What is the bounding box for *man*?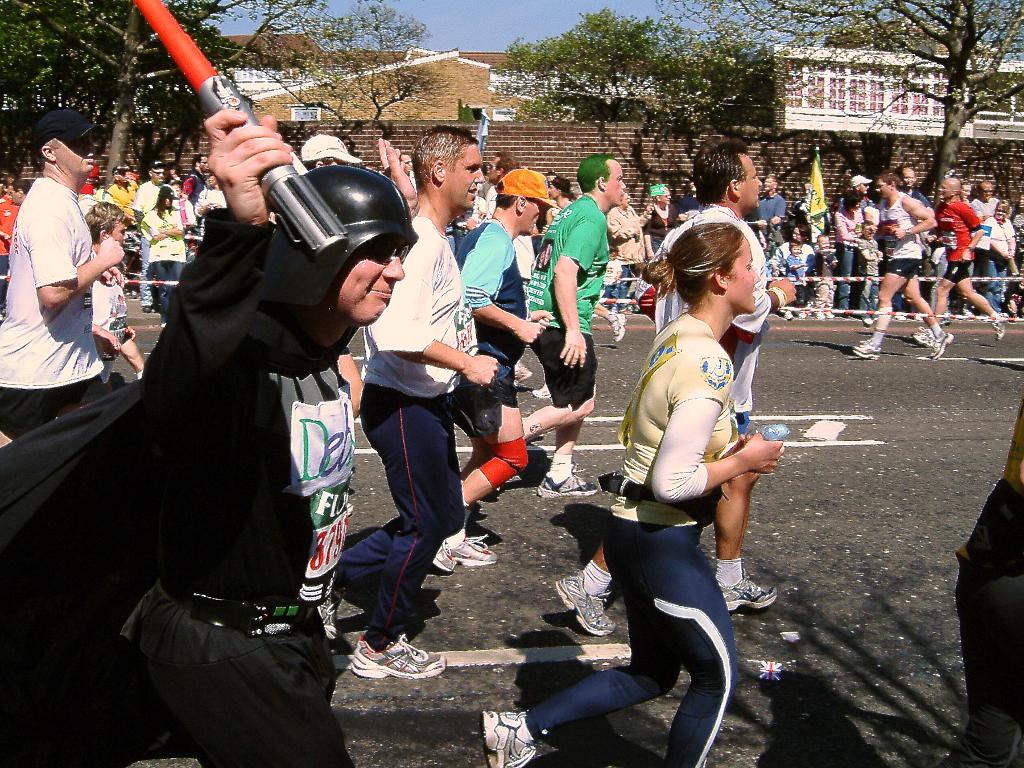
pyautogui.locateOnScreen(836, 174, 873, 209).
